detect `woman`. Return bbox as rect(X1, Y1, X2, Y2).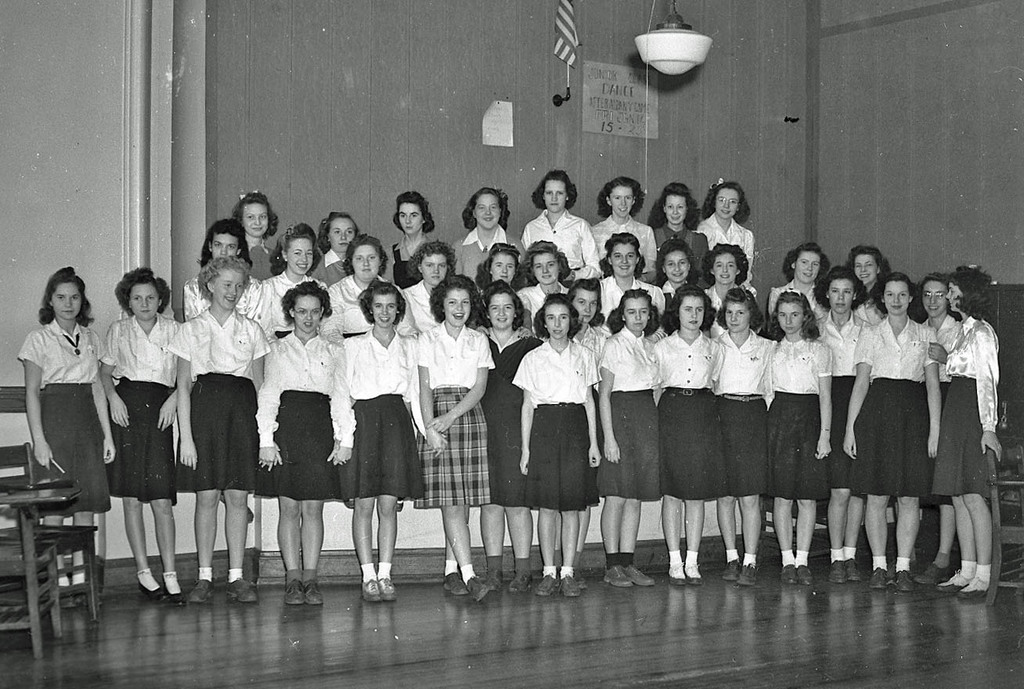
rect(249, 276, 351, 607).
